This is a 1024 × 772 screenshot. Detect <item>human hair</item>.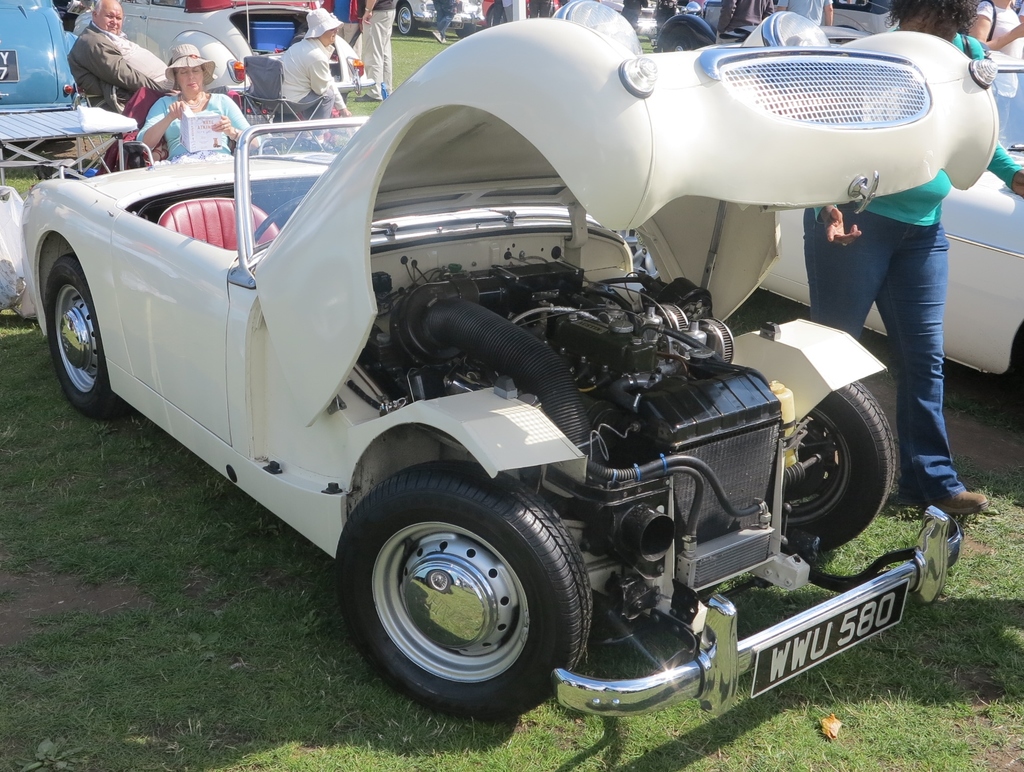
region(883, 0, 982, 44).
